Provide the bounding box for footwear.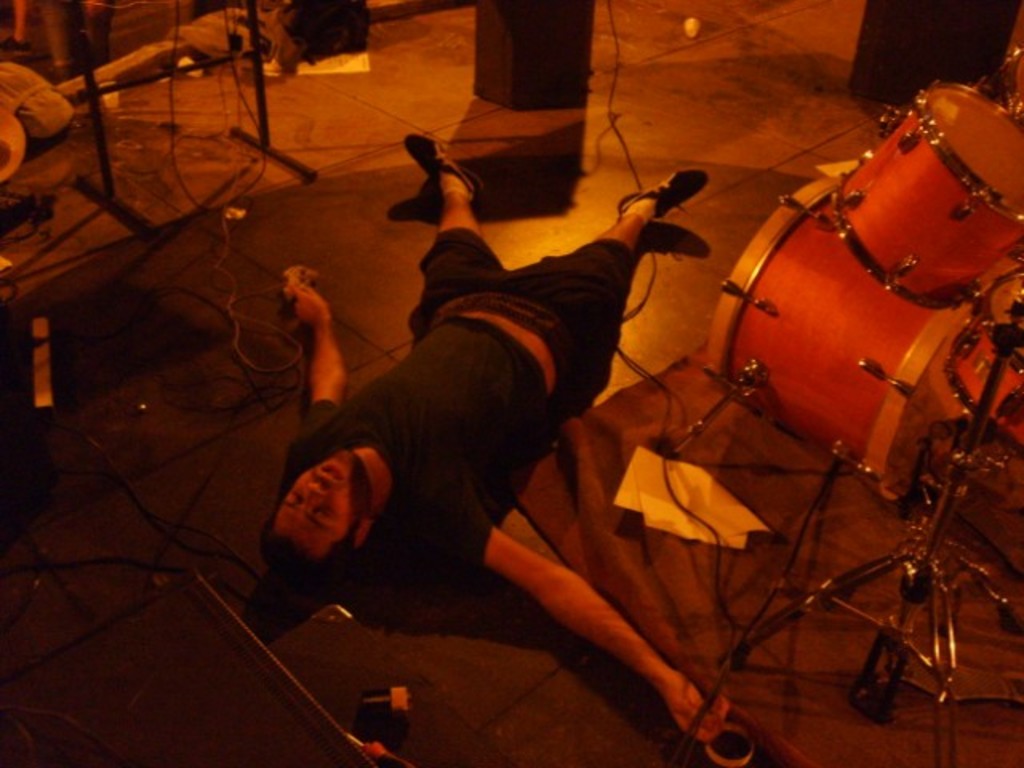
pyautogui.locateOnScreen(402, 128, 486, 210).
